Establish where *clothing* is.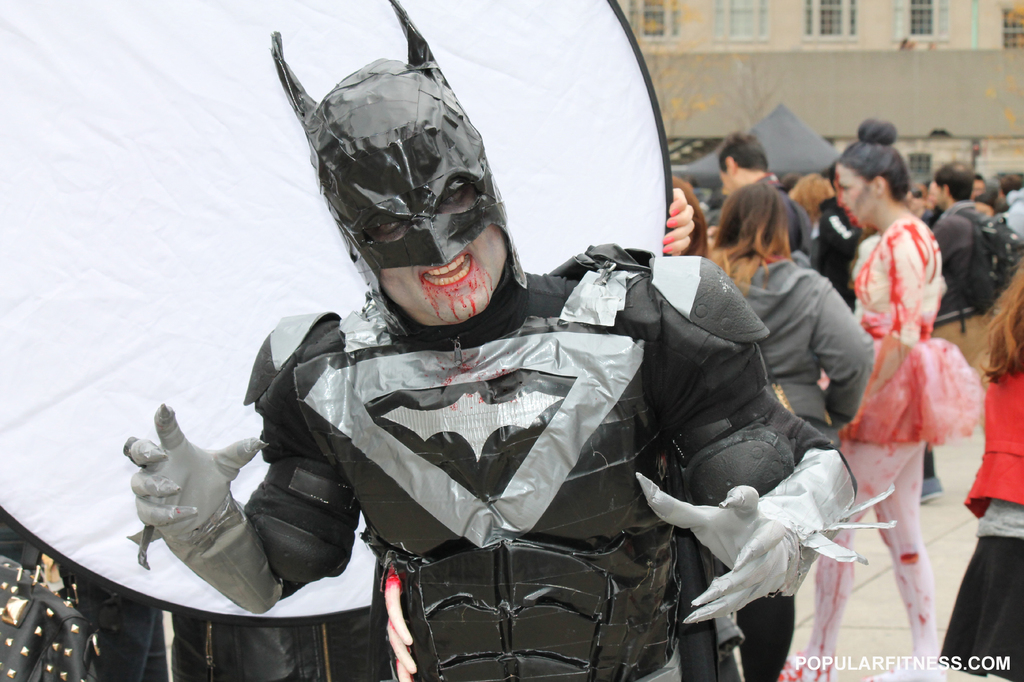
Established at box=[788, 222, 979, 681].
